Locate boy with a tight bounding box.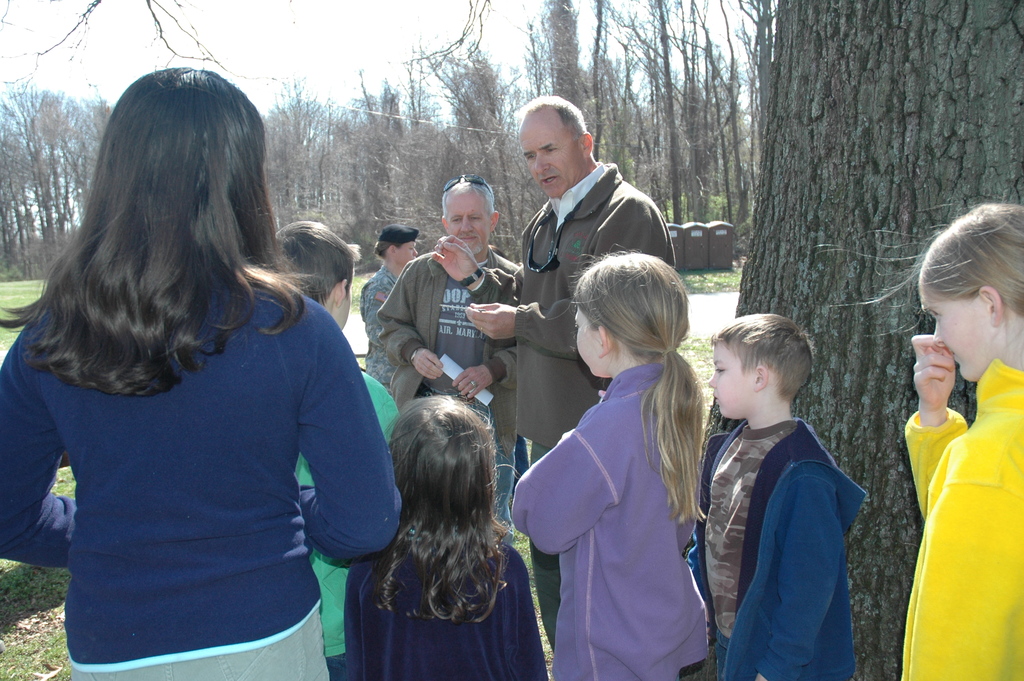
265, 218, 406, 680.
